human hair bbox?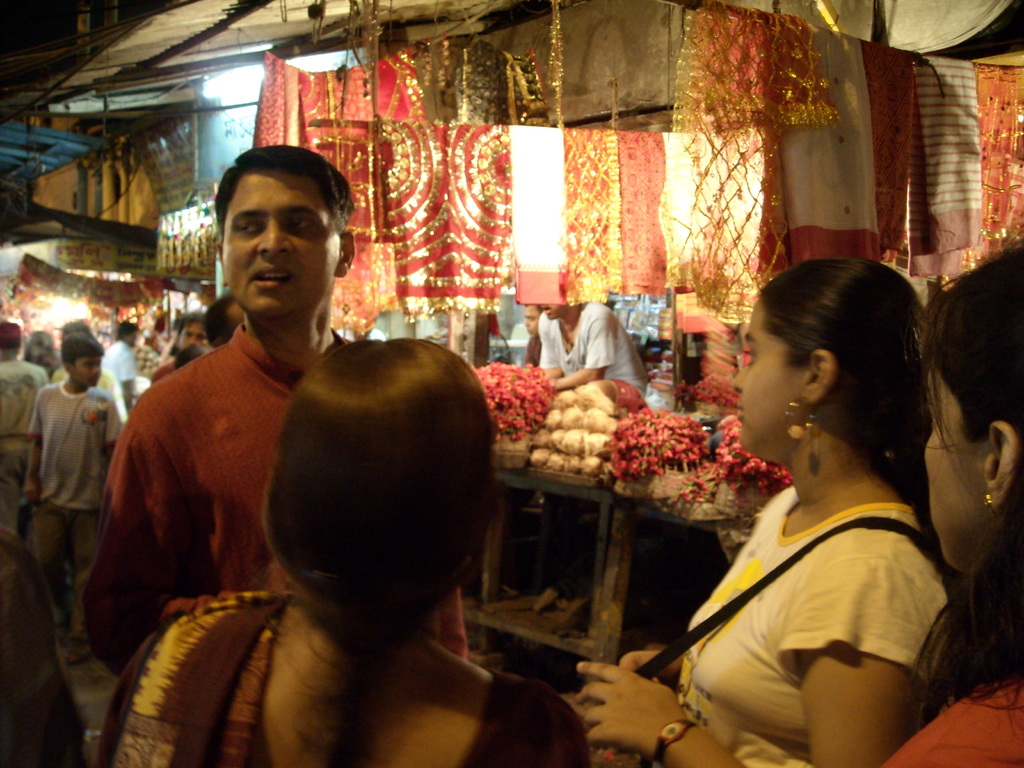
{"x1": 63, "y1": 331, "x2": 104, "y2": 366}
